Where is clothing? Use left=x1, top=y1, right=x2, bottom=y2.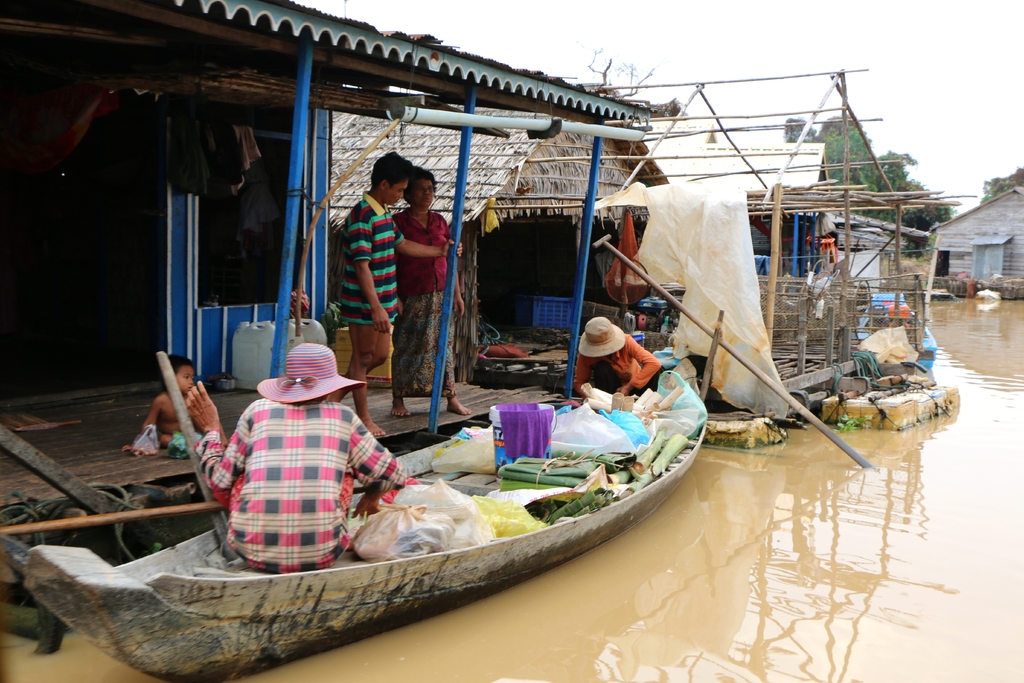
left=337, top=185, right=399, bottom=326.
